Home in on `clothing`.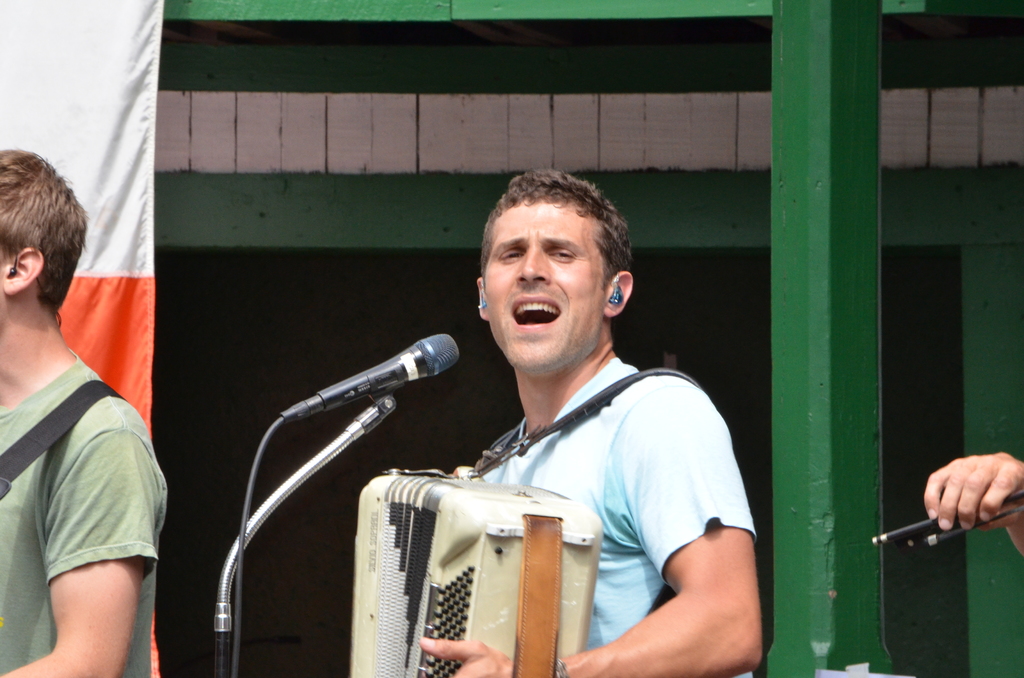
Homed in at bbox=(1, 357, 166, 674).
